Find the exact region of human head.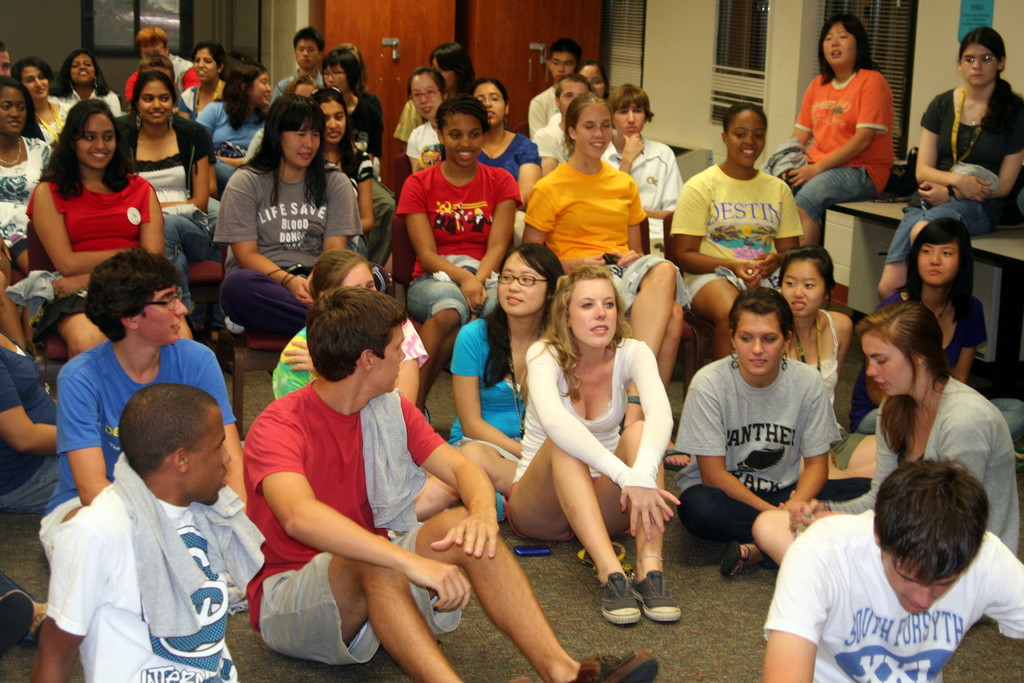
Exact region: <box>59,99,122,170</box>.
